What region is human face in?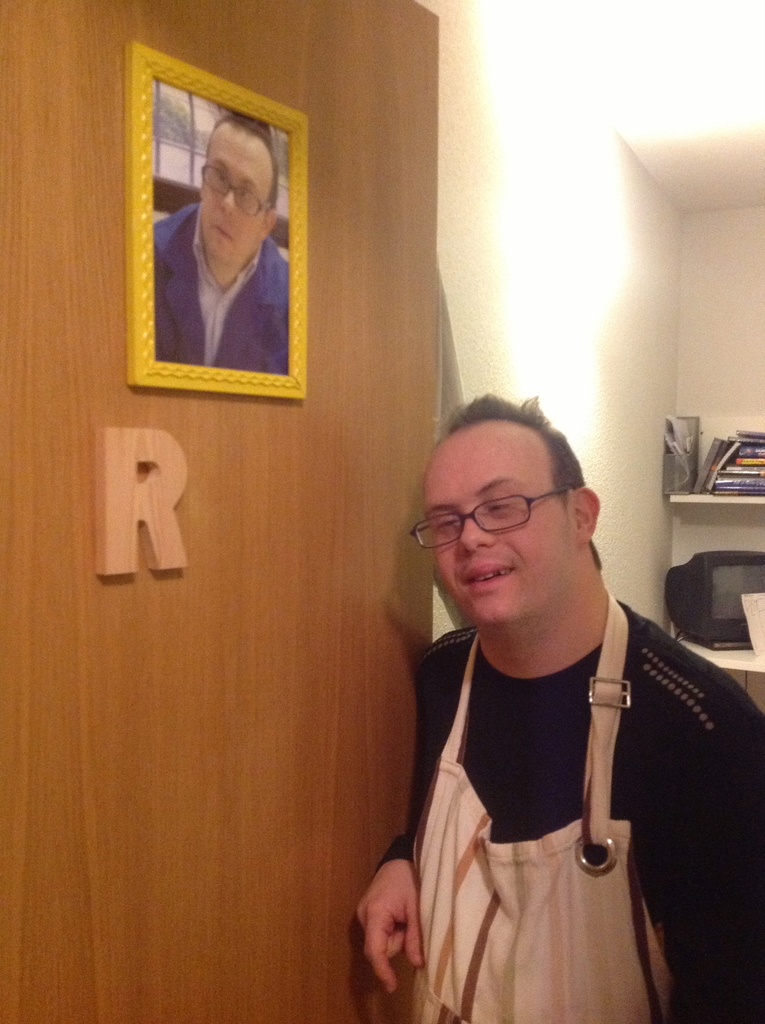
<box>424,419,583,626</box>.
